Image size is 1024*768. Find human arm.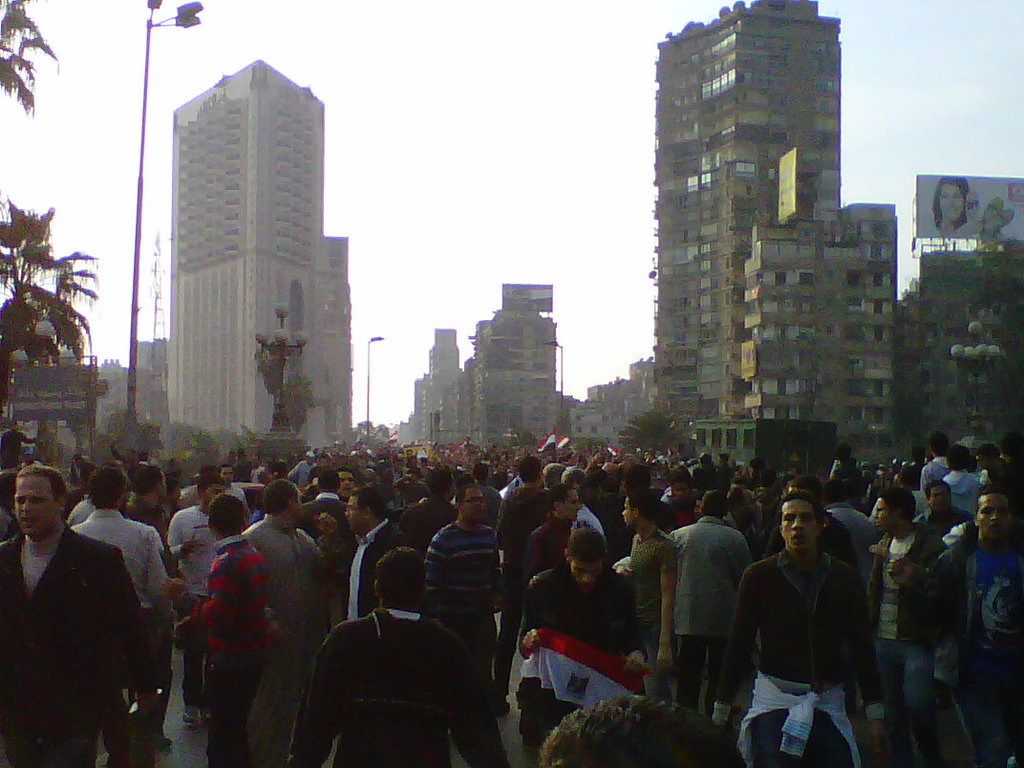
region(881, 548, 957, 647).
